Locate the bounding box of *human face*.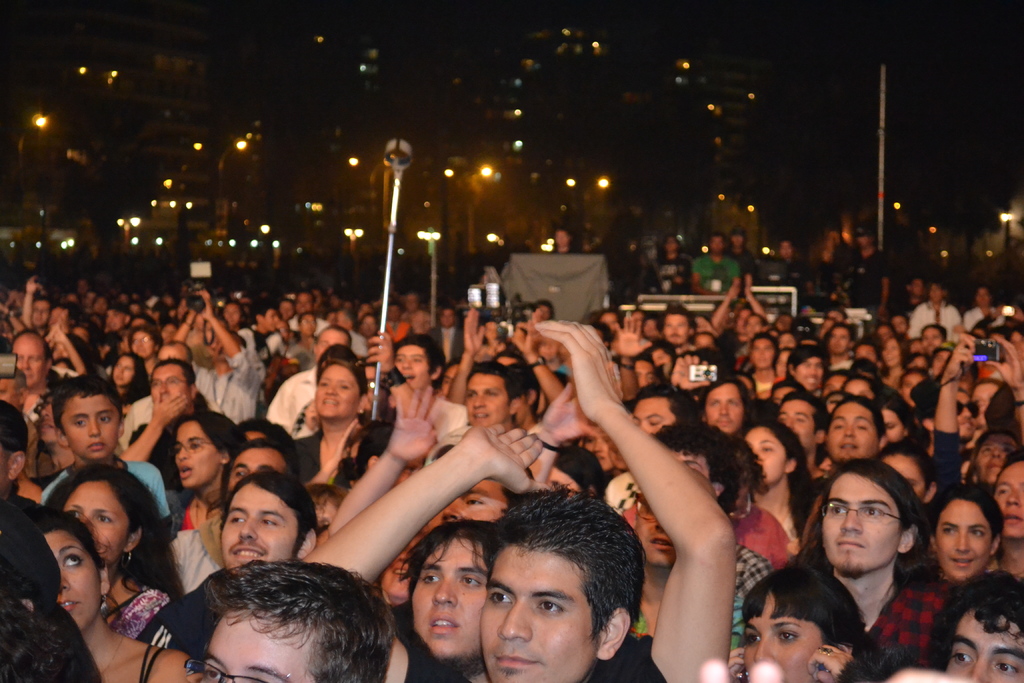
Bounding box: crop(631, 359, 657, 389).
